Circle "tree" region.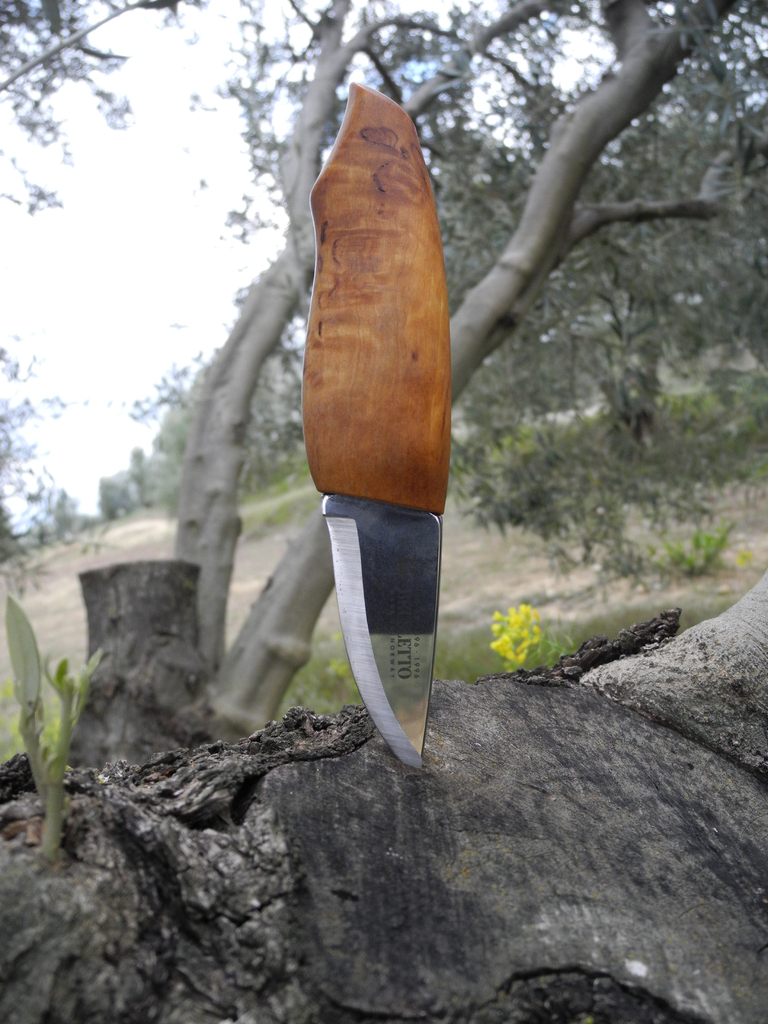
Region: (0, 0, 127, 813).
